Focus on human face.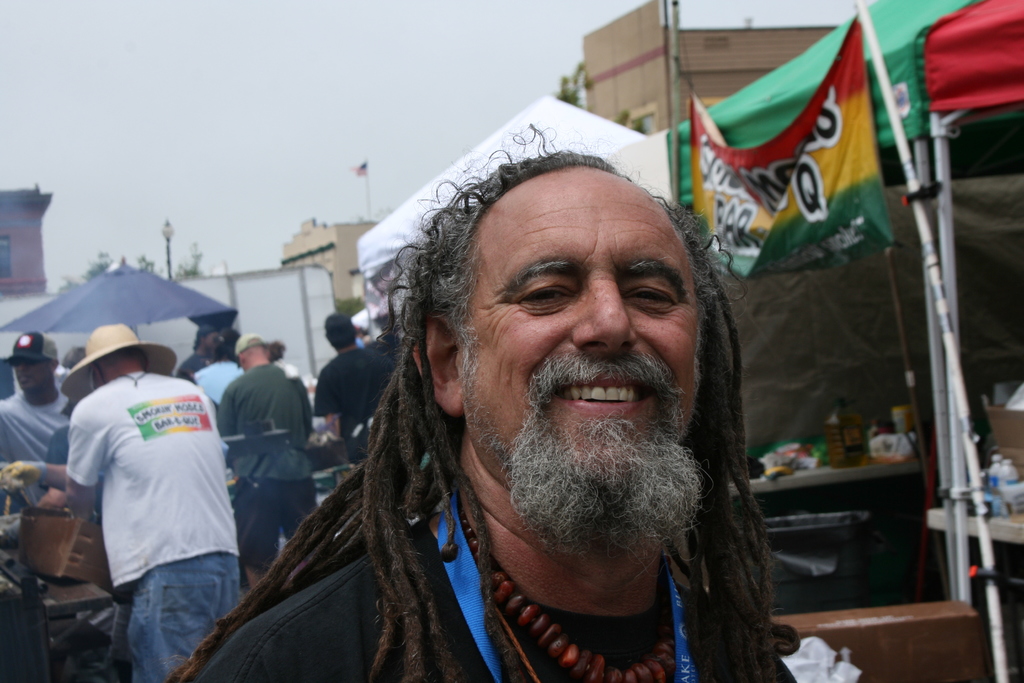
Focused at 14,356,51,397.
